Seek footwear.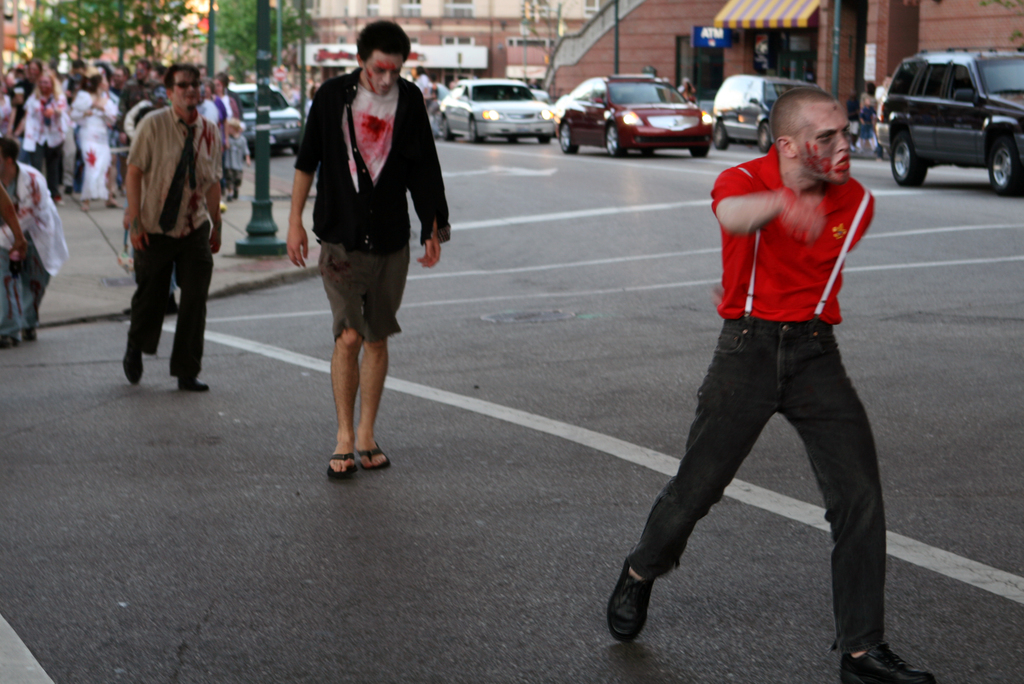
<box>838,641,937,683</box>.
